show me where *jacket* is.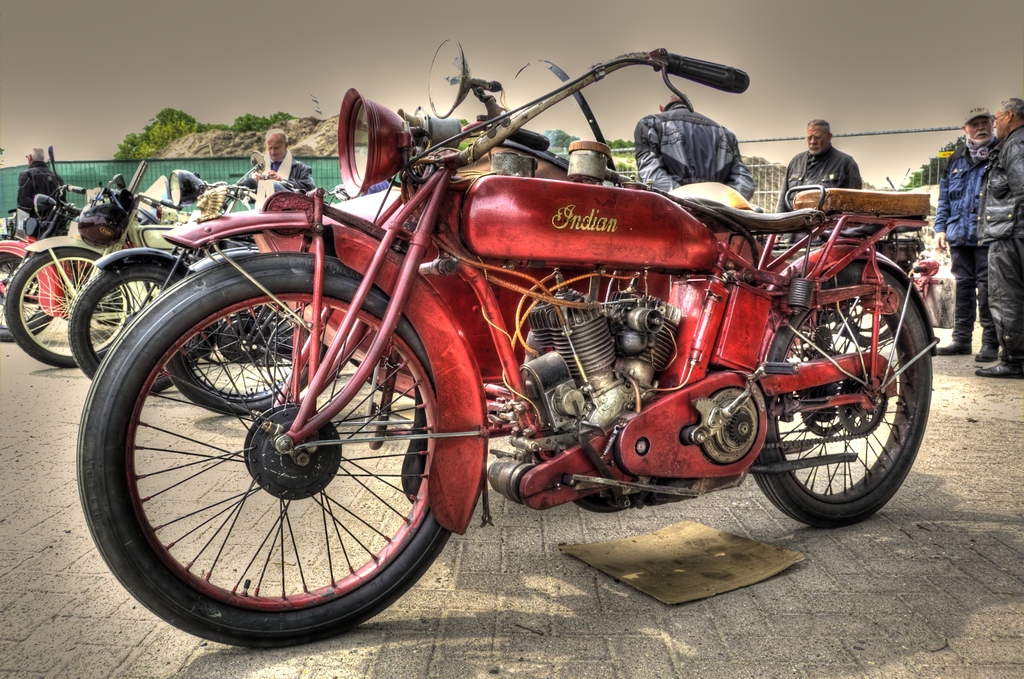
*jacket* is at (x1=772, y1=143, x2=862, y2=211).
